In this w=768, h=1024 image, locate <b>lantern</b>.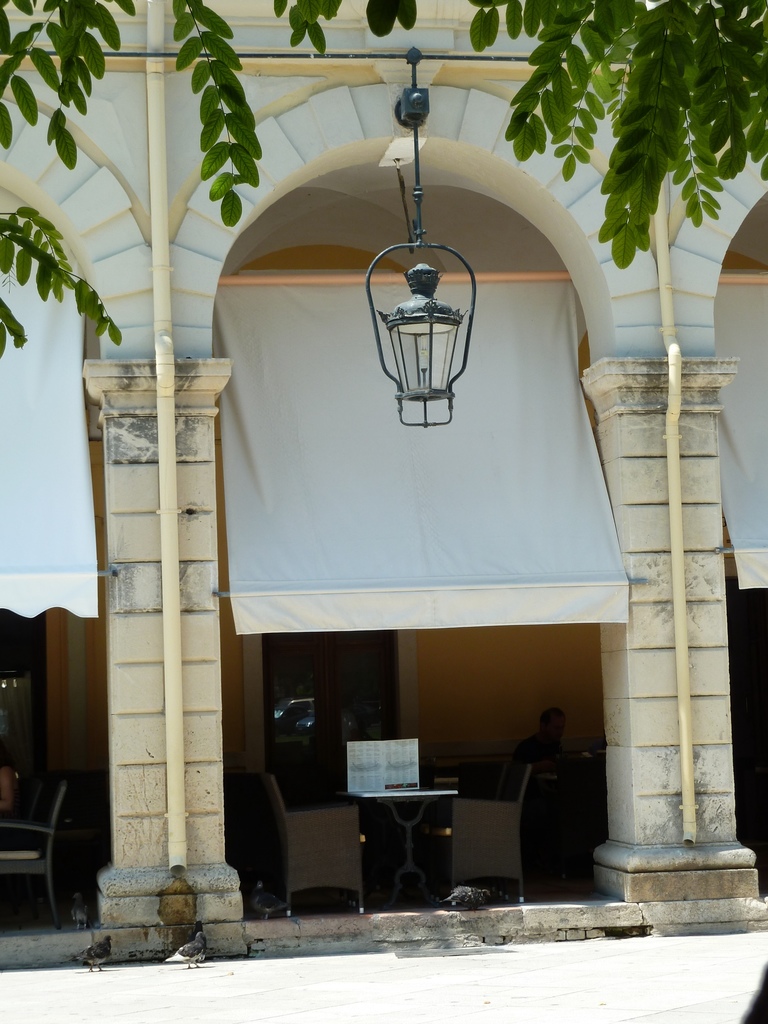
Bounding box: select_region(360, 240, 477, 423).
